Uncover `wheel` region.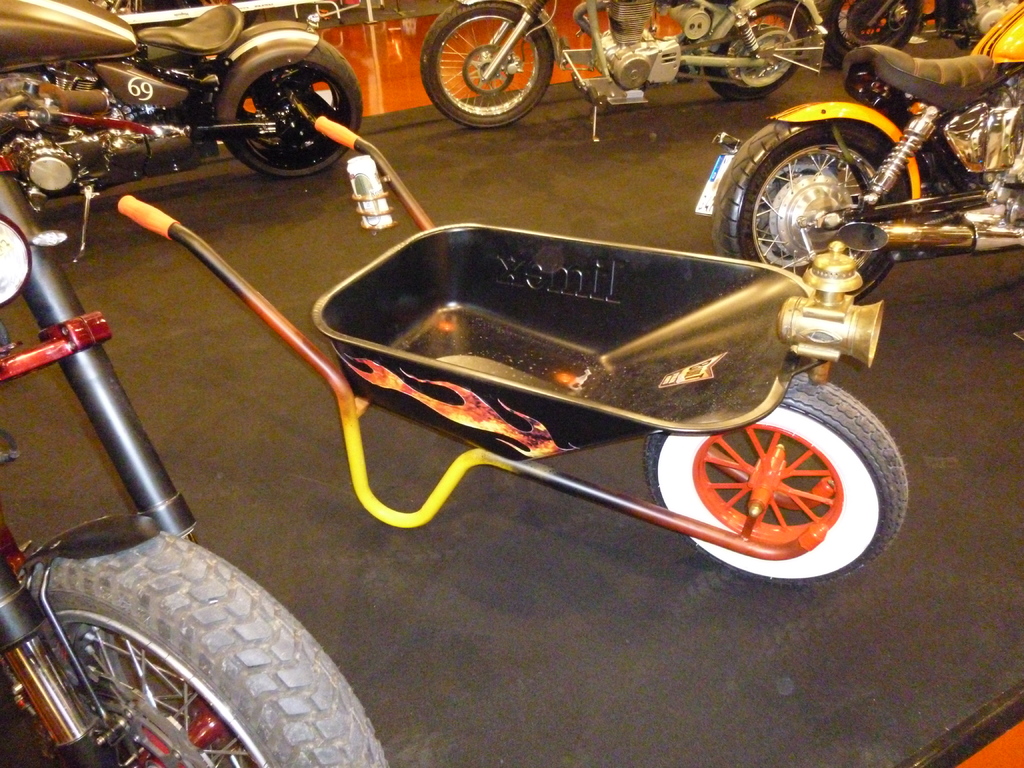
Uncovered: 219/38/361/177.
